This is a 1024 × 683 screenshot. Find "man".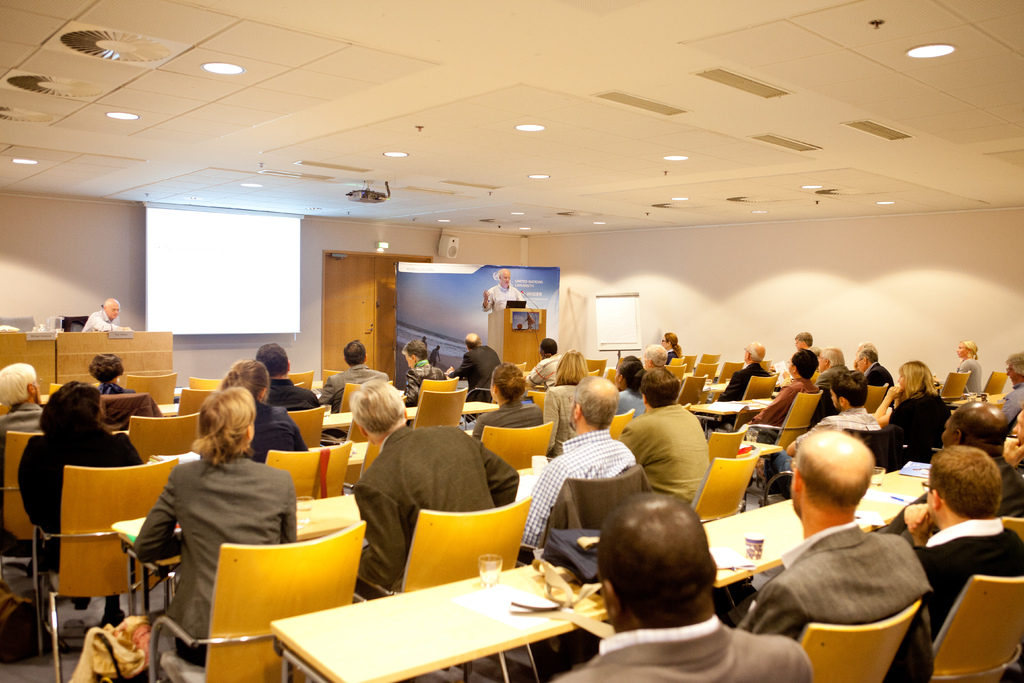
Bounding box: Rect(446, 331, 500, 386).
